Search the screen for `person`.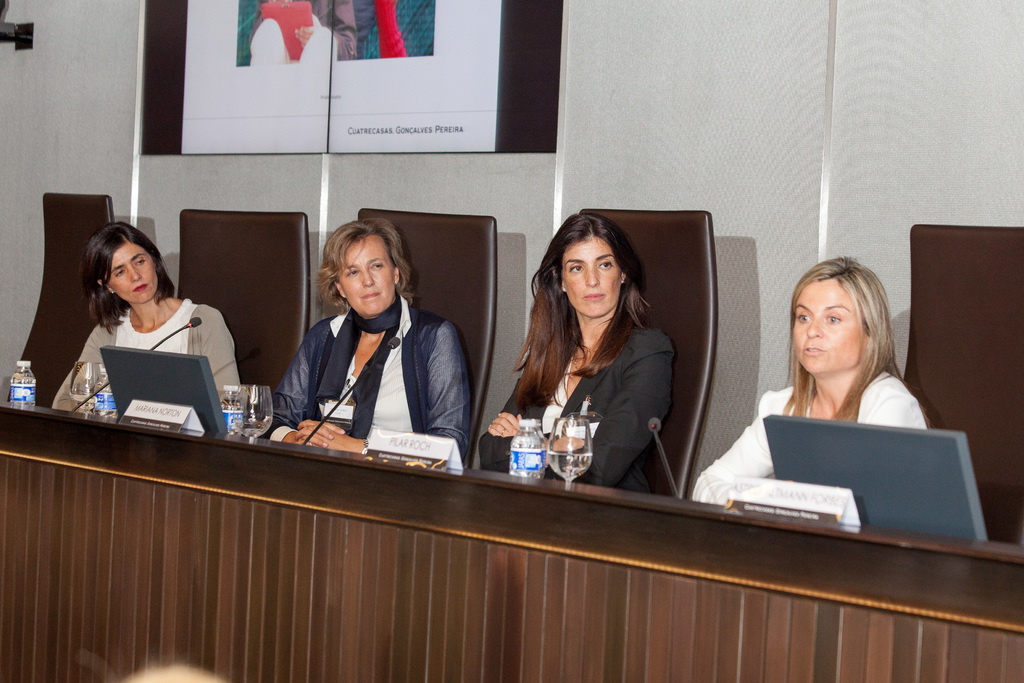
Found at {"x1": 691, "y1": 256, "x2": 930, "y2": 507}.
